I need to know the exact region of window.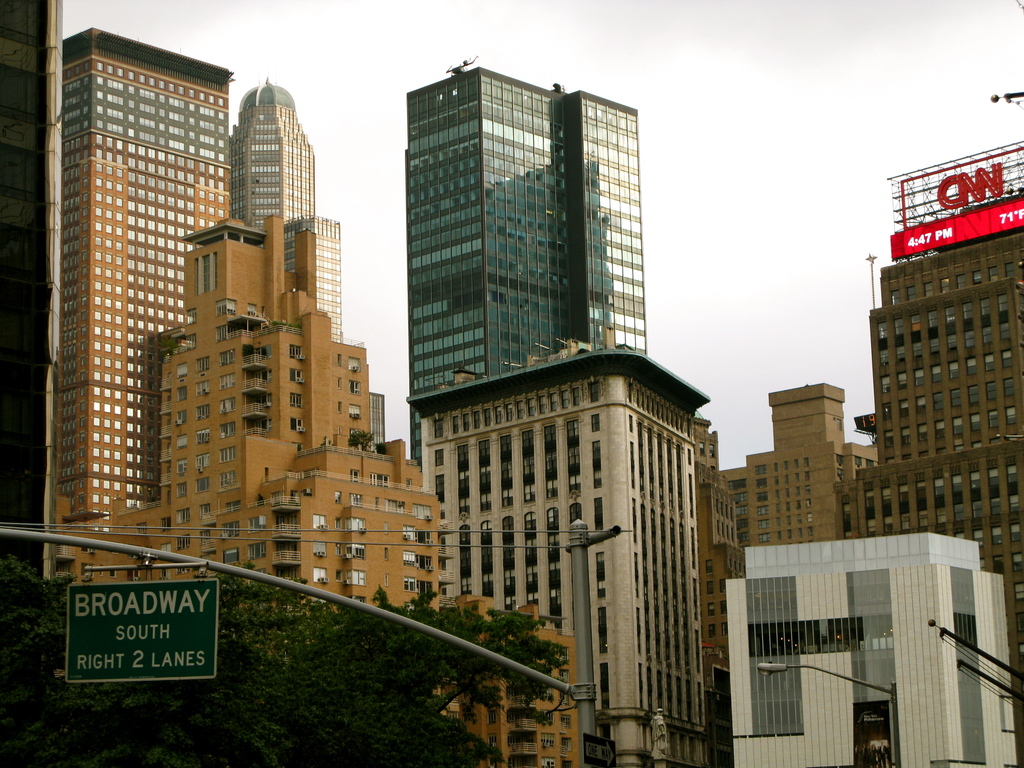
Region: crop(172, 457, 195, 479).
